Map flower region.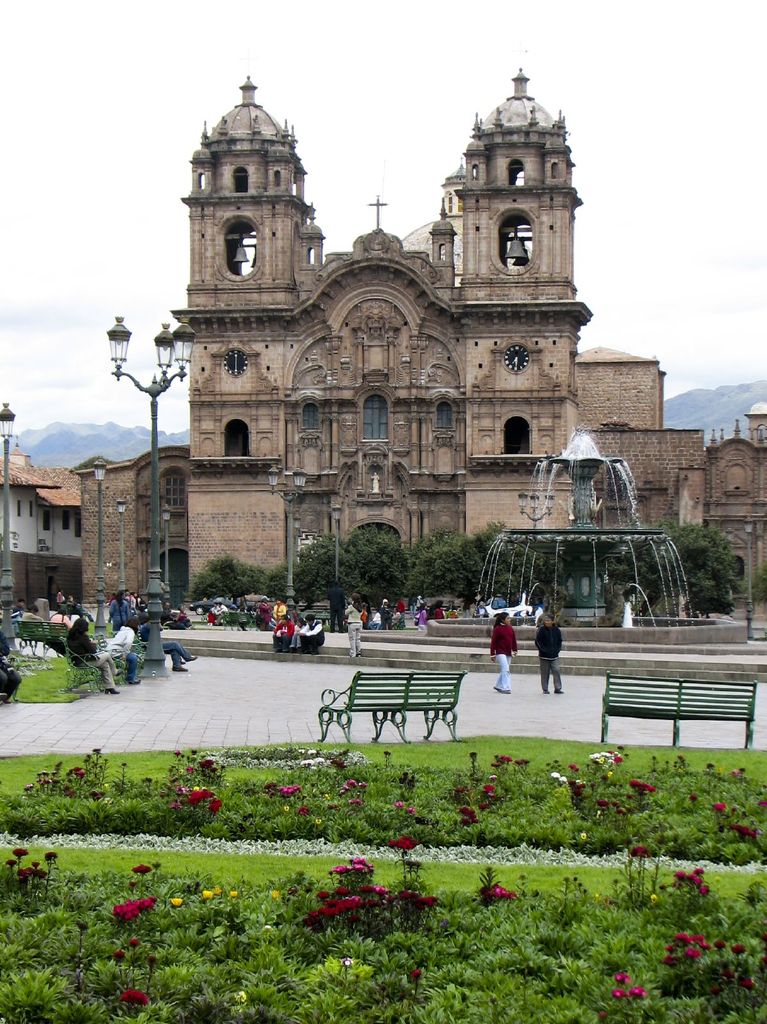
Mapped to detection(404, 806, 418, 813).
